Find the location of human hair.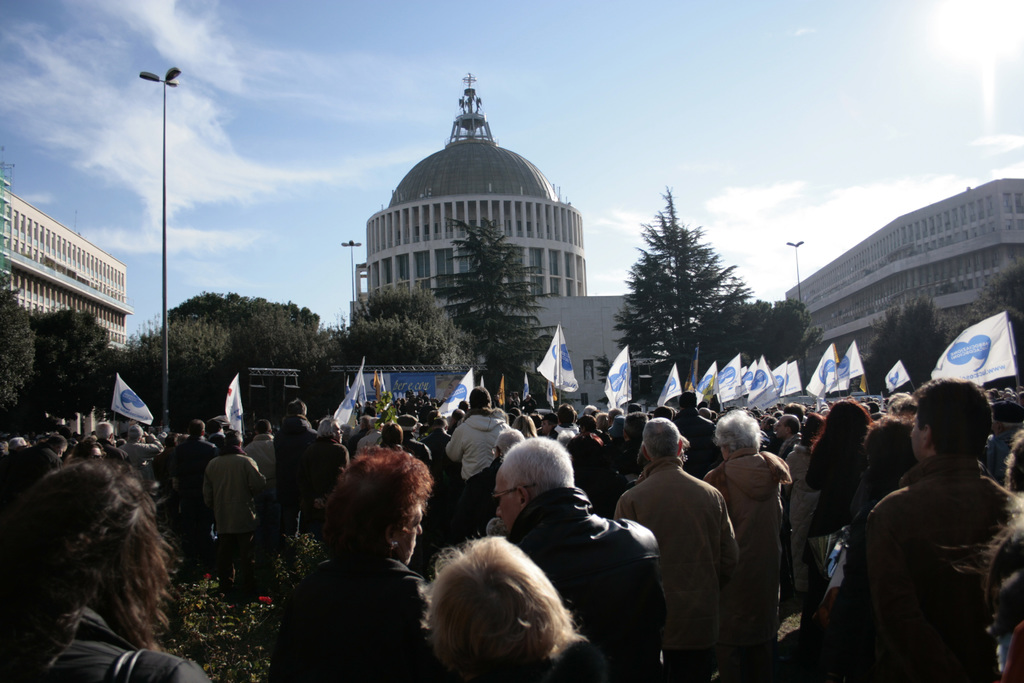
Location: <bbox>499, 433, 577, 496</bbox>.
